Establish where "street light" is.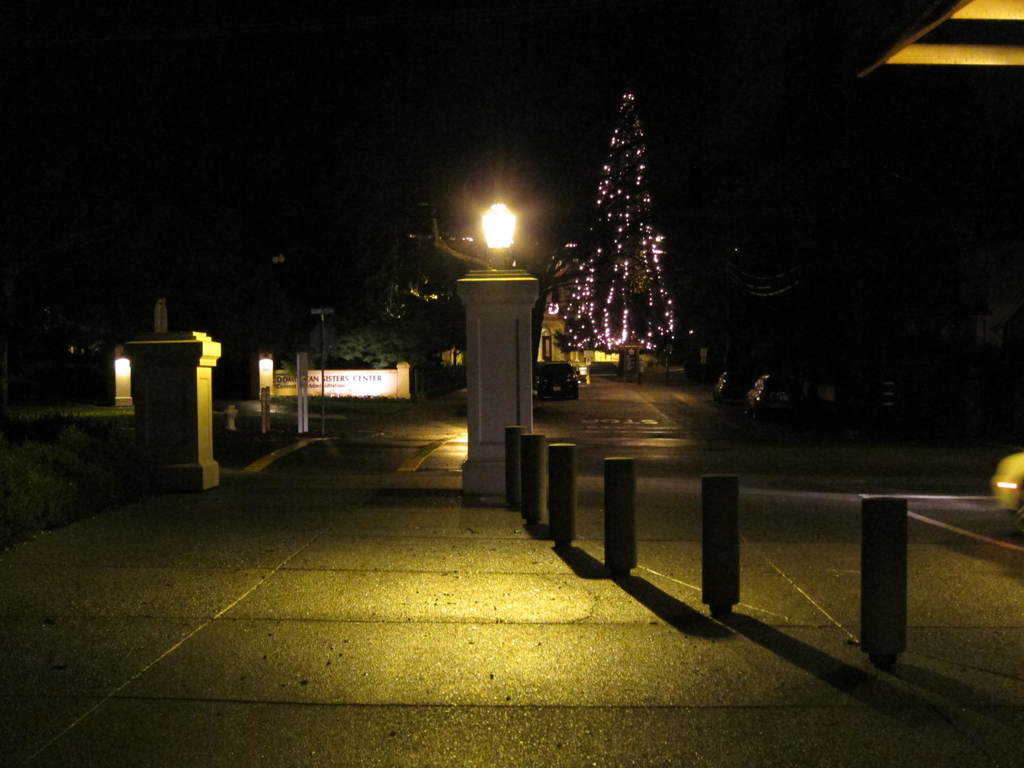
Established at {"left": 450, "top": 196, "right": 547, "bottom": 285}.
